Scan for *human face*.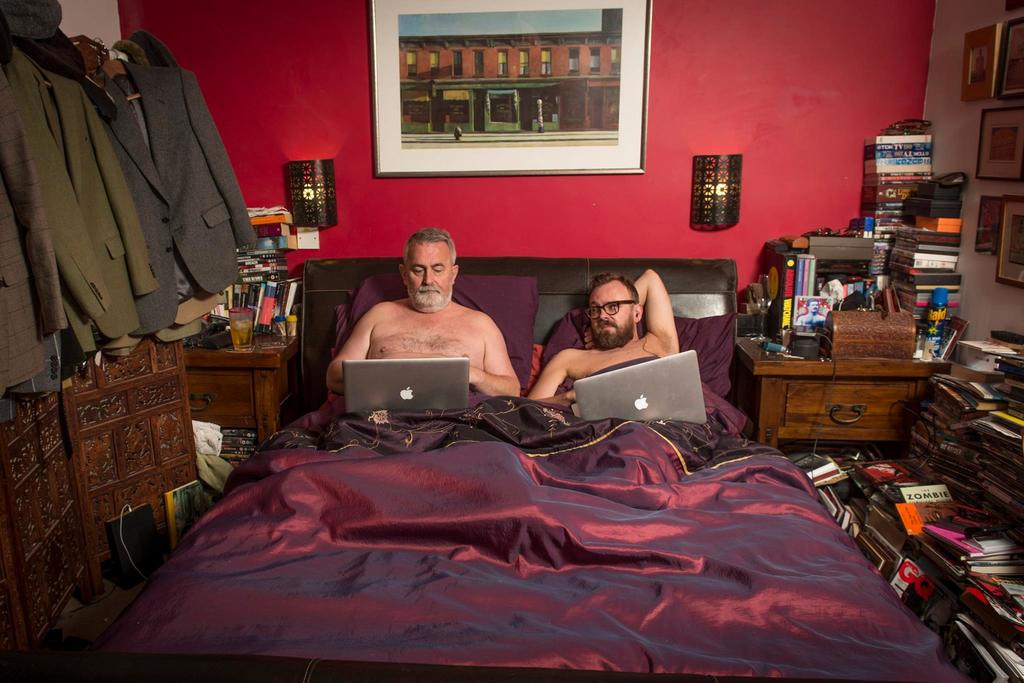
Scan result: Rect(409, 248, 451, 311).
